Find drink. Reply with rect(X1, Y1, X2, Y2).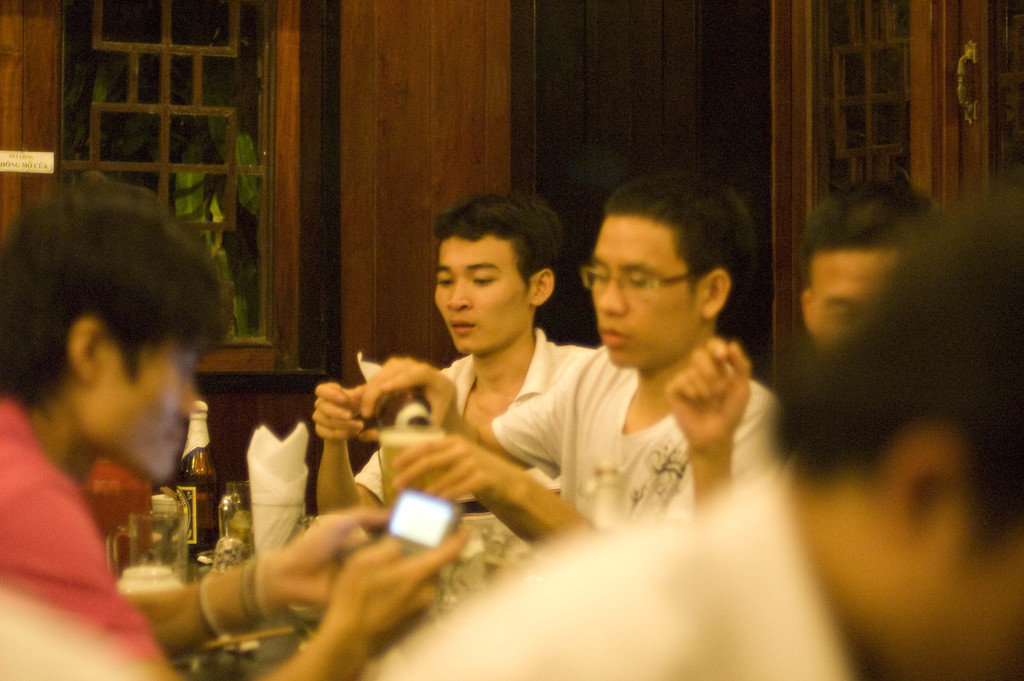
rect(380, 436, 445, 508).
